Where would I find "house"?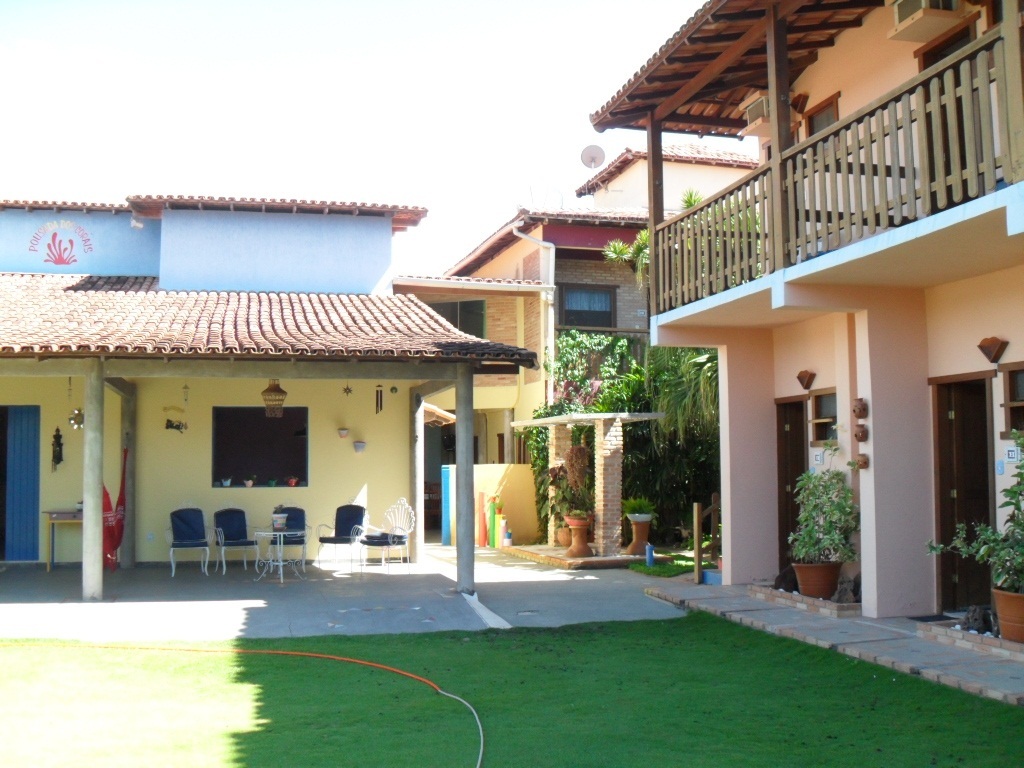
At bbox=(425, 208, 696, 544).
